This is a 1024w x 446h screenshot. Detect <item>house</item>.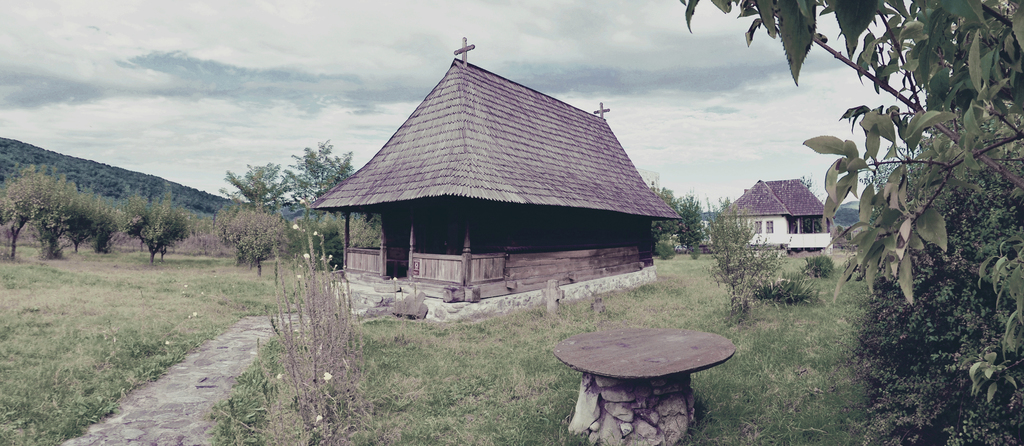
[305, 32, 687, 301].
